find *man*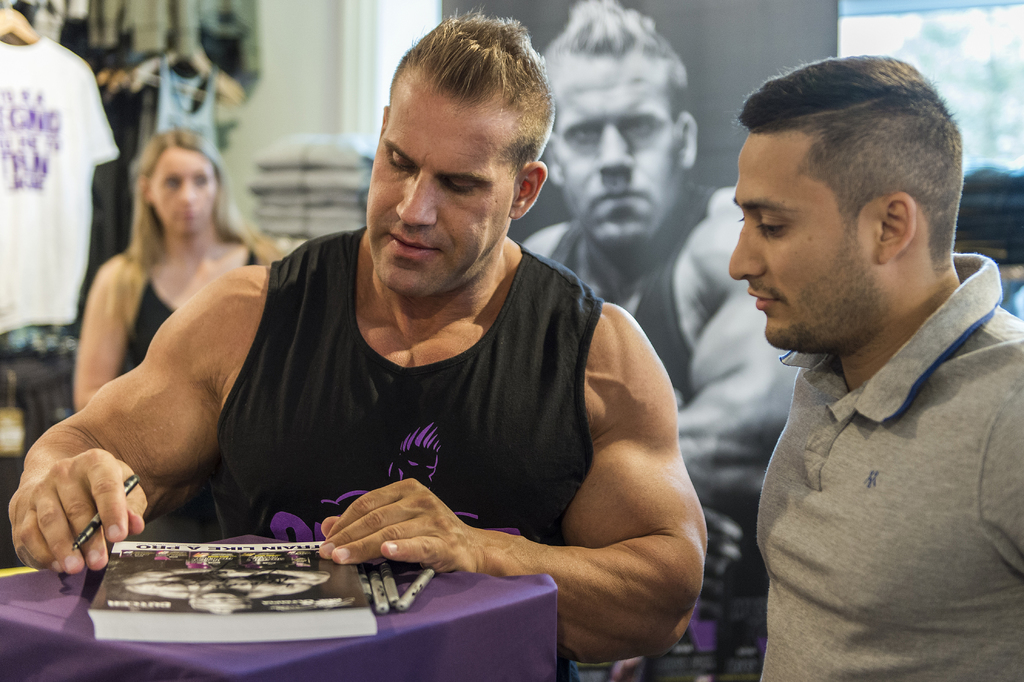
detection(3, 11, 708, 681)
